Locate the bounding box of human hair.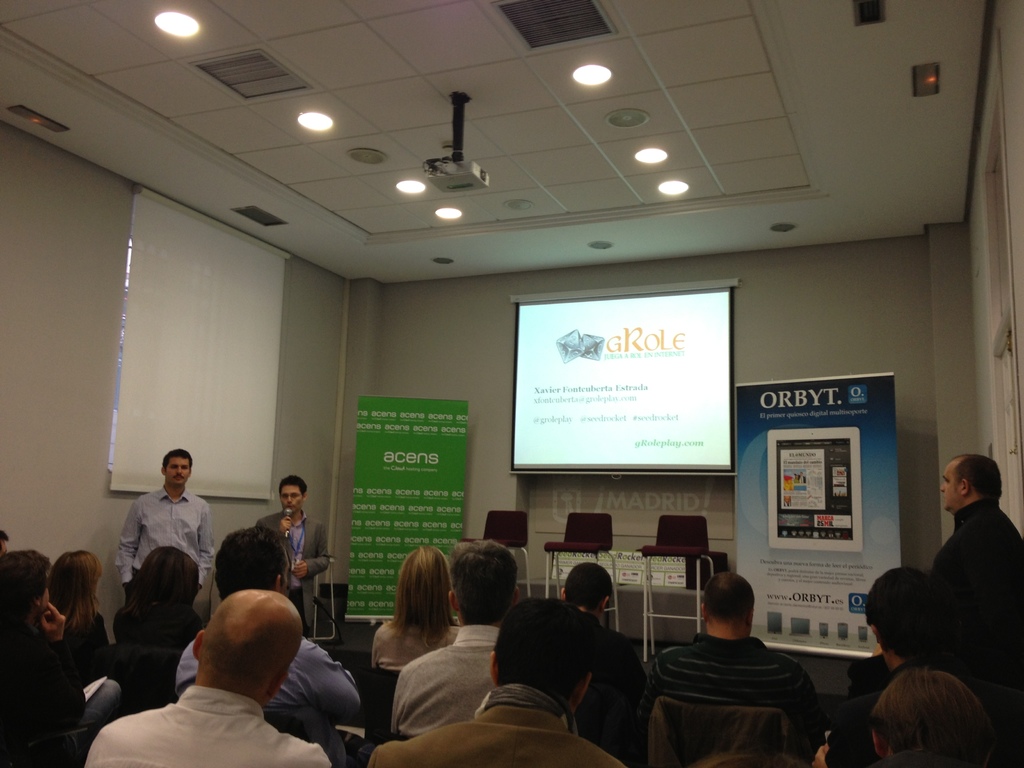
Bounding box: bbox(954, 456, 1007, 497).
